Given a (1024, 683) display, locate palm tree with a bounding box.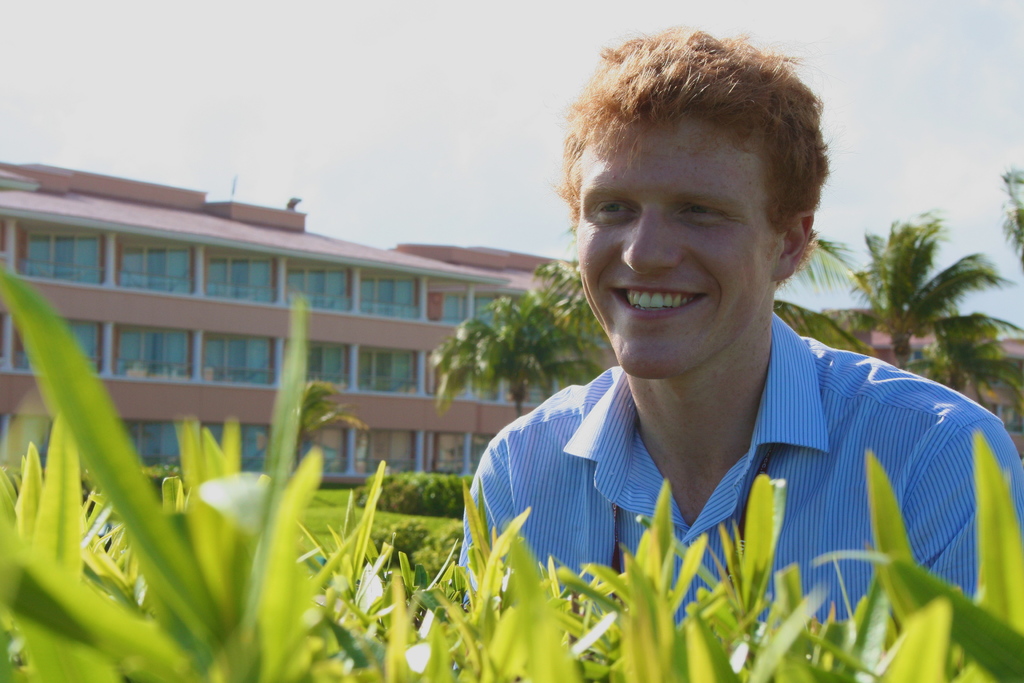
Located: 453 277 572 429.
